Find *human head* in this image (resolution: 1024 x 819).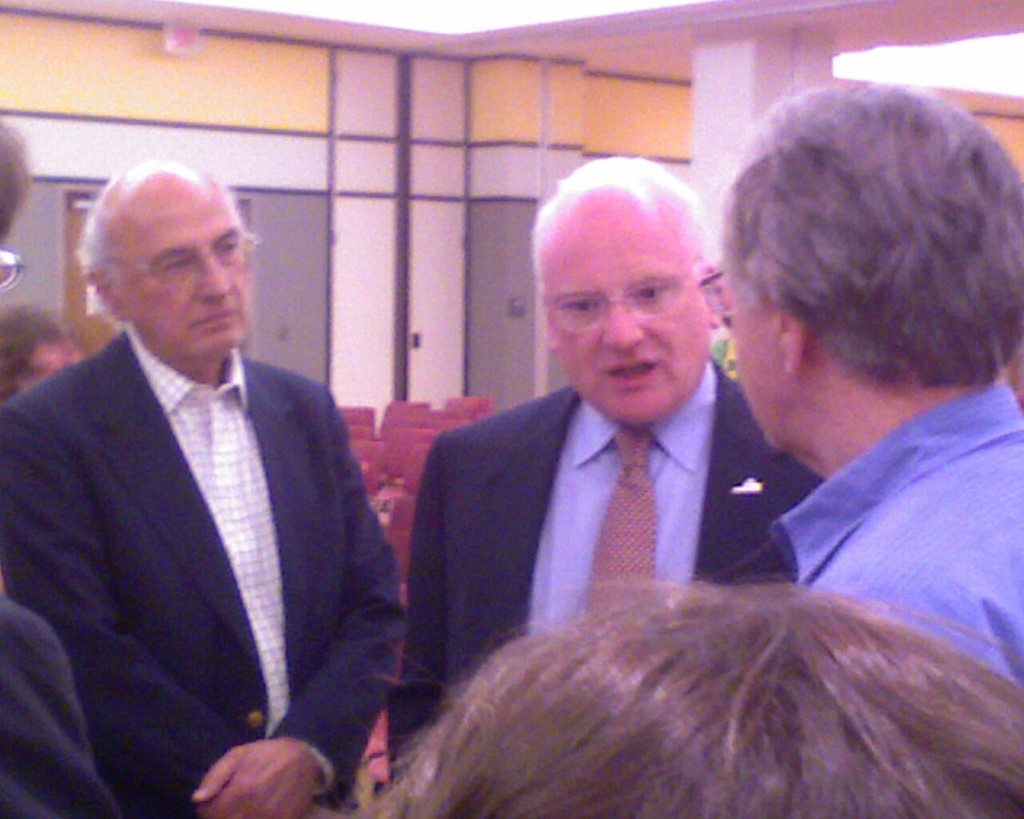
349,569,1023,818.
